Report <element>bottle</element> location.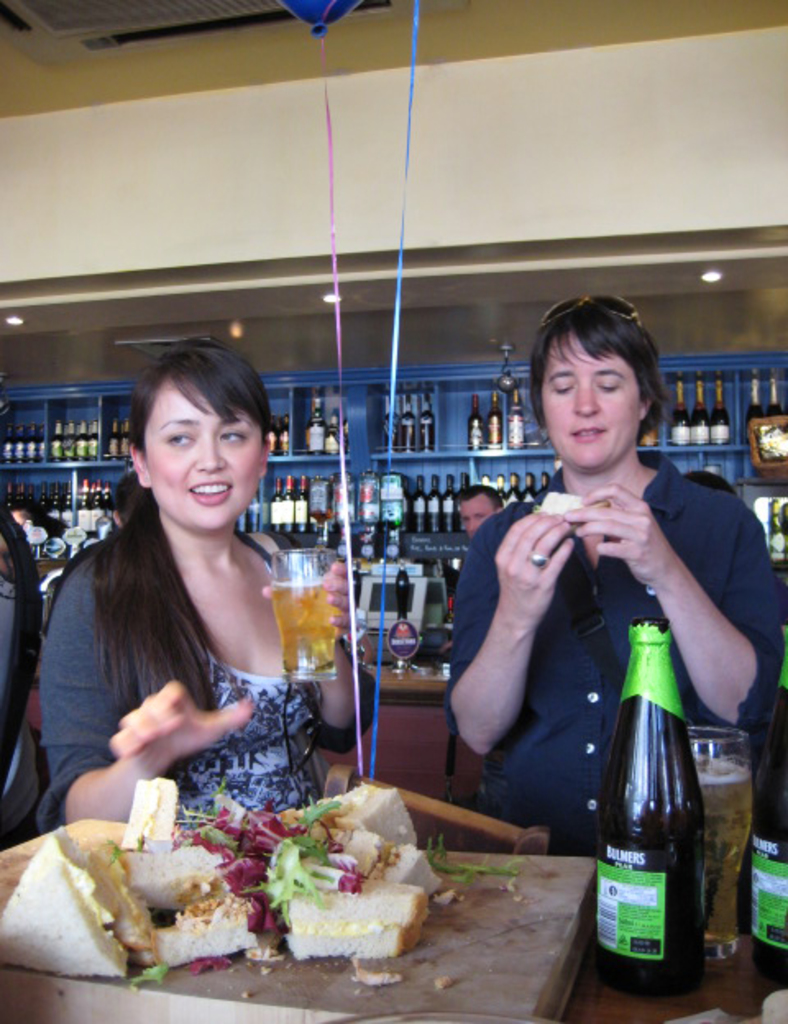
Report: Rect(409, 476, 433, 533).
